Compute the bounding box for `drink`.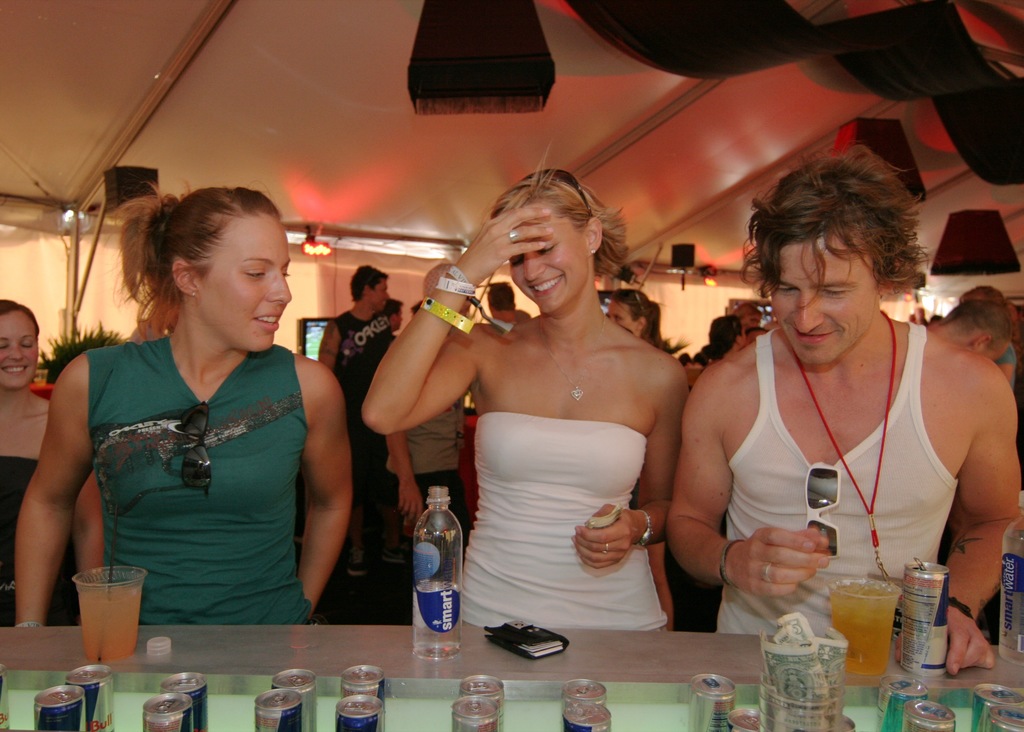
61 660 114 731.
